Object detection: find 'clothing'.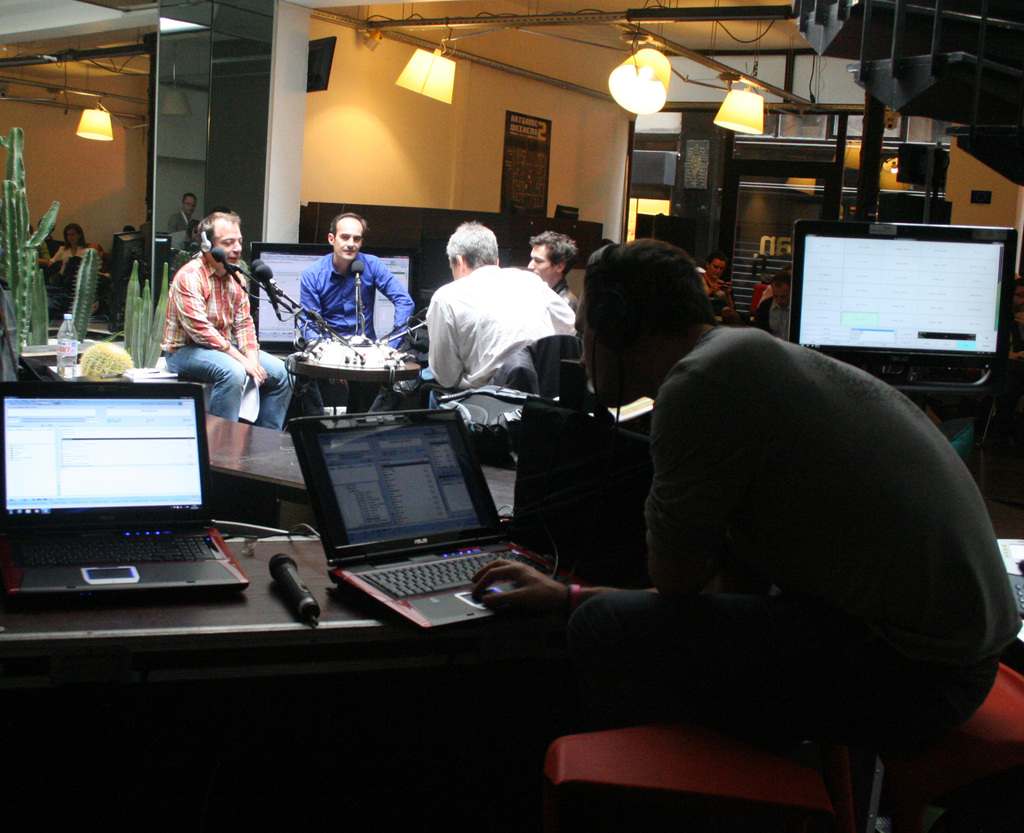
(166, 209, 197, 233).
